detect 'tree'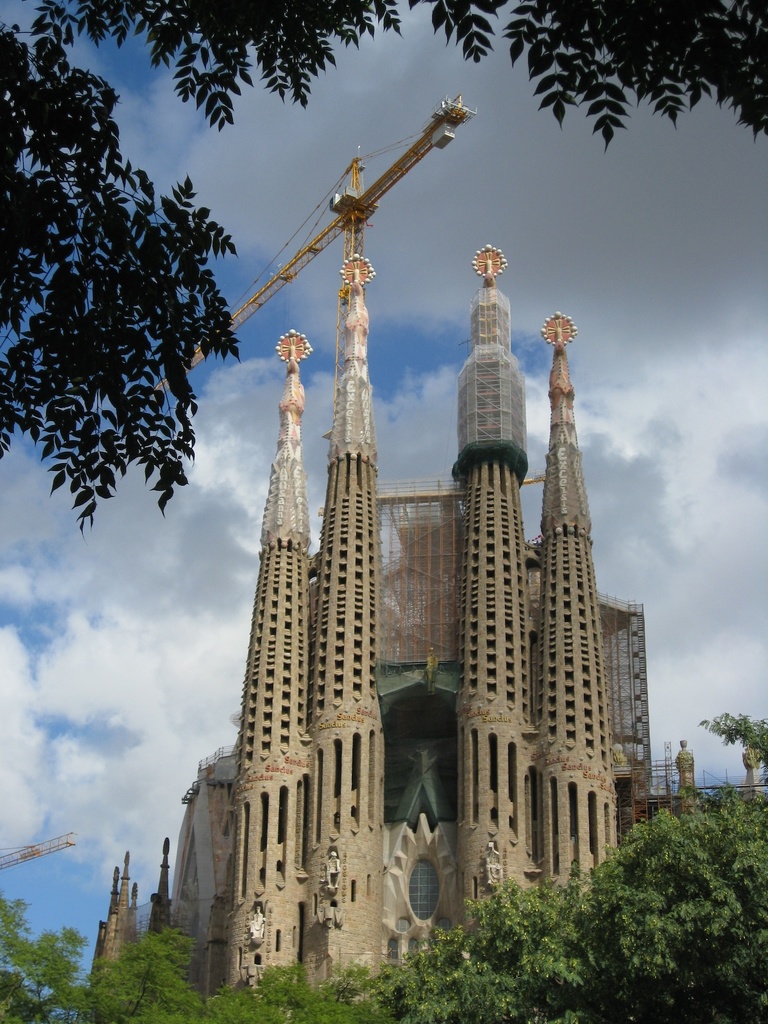
detection(0, 6, 756, 557)
